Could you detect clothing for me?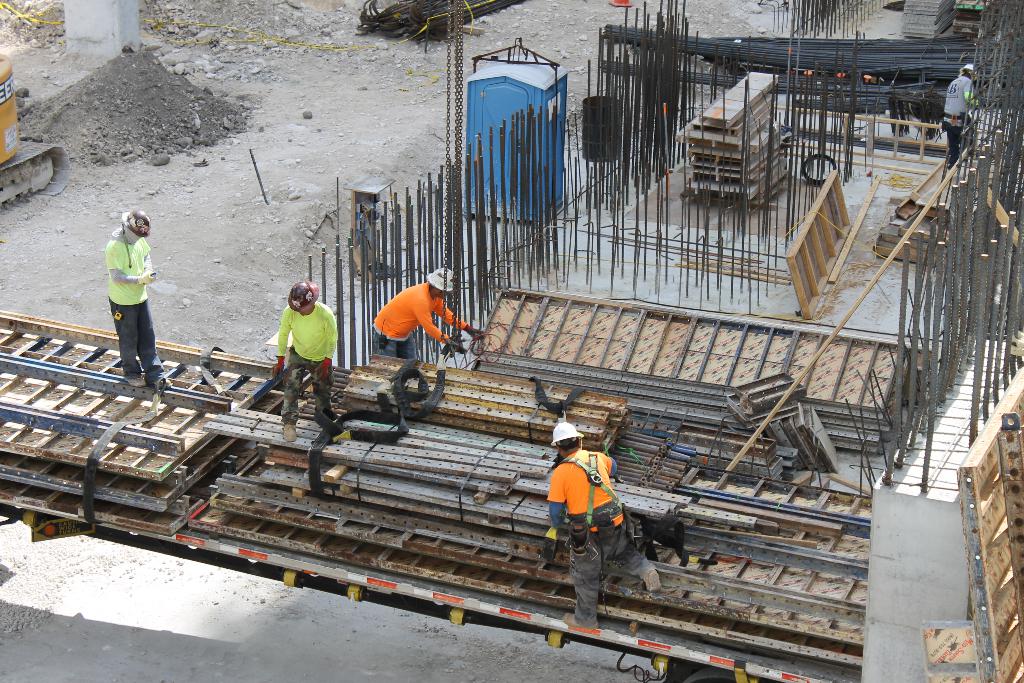
Detection result: x1=370, y1=277, x2=468, y2=361.
